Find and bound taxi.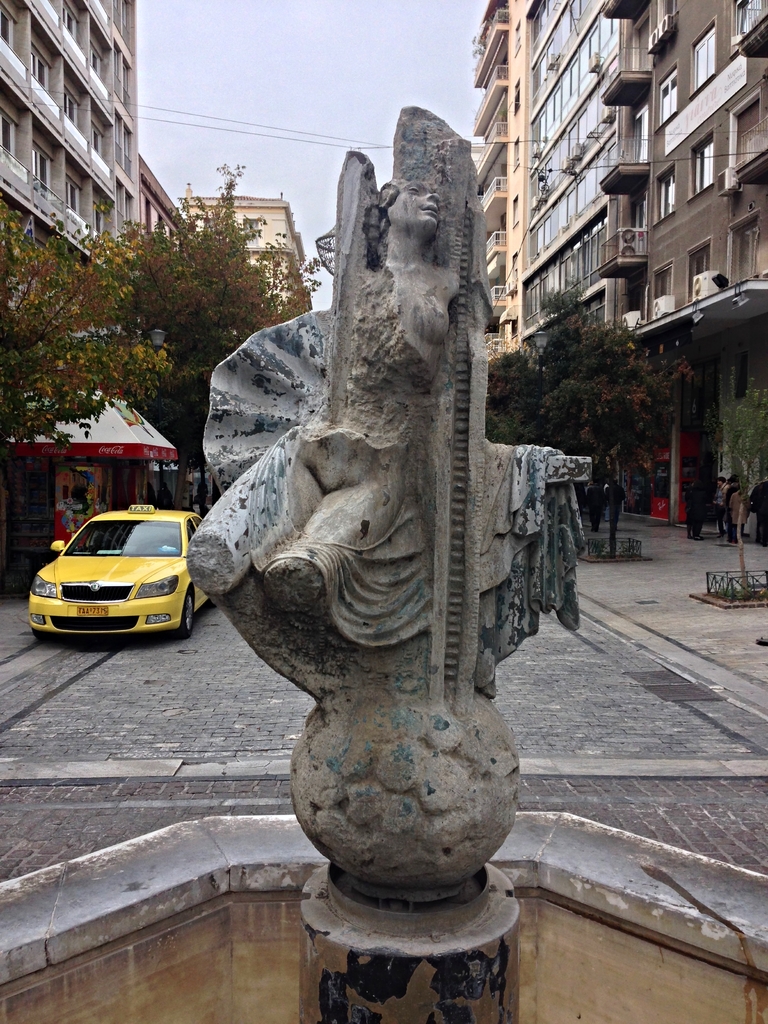
Bound: Rect(24, 497, 201, 644).
